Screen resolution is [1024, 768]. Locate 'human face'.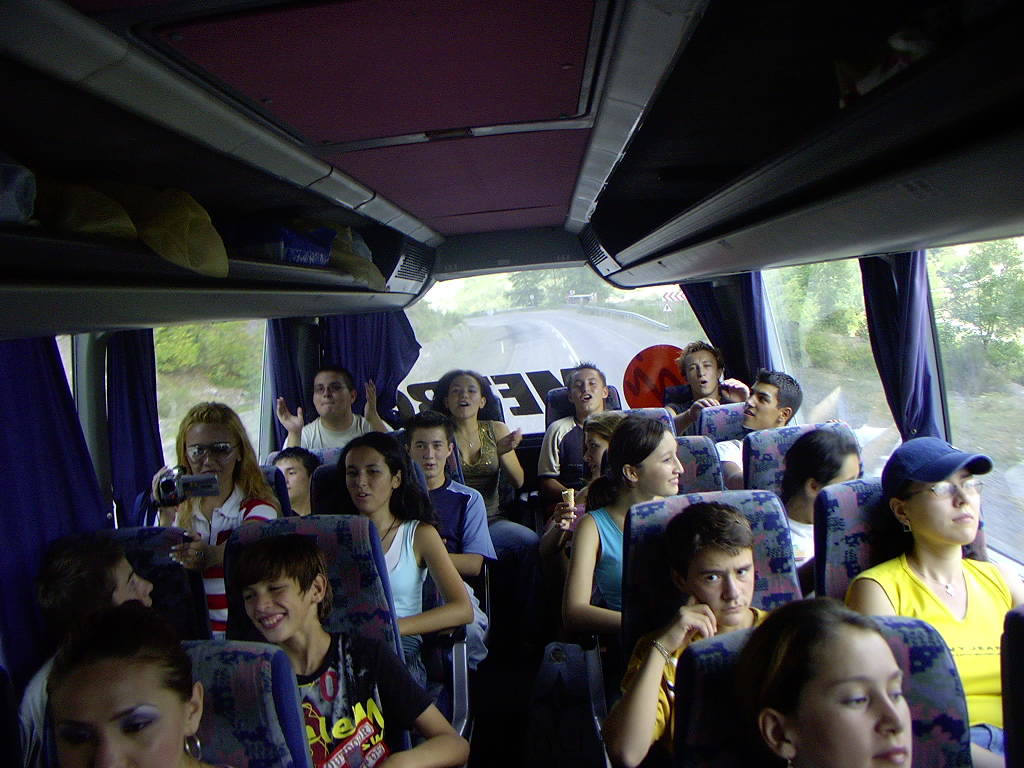
region(412, 426, 447, 481).
